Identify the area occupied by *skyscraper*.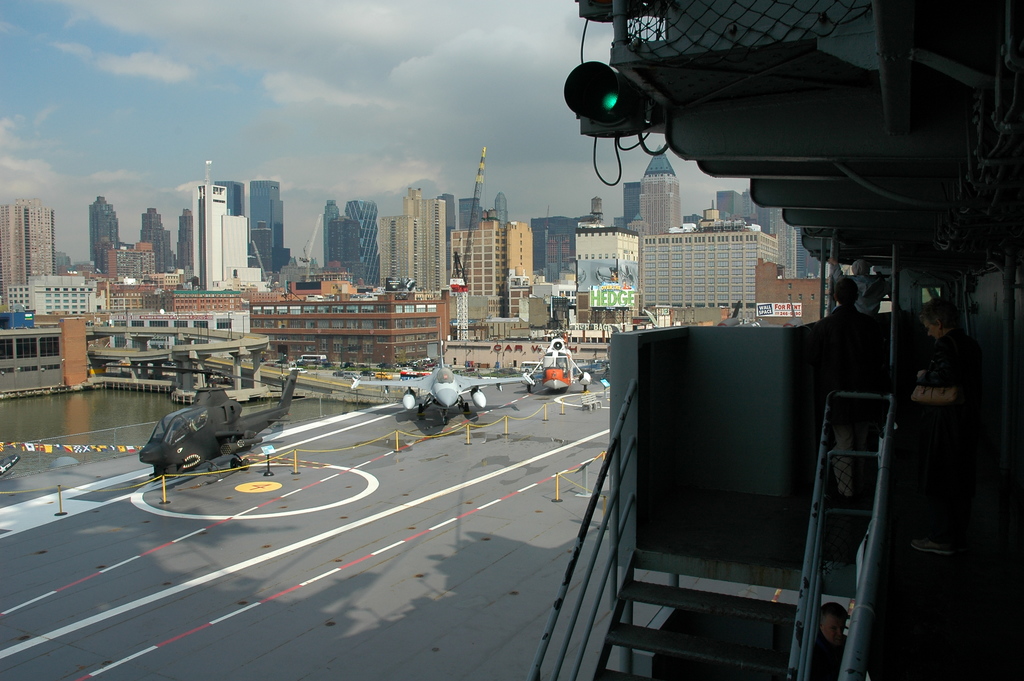
Area: (491, 180, 512, 230).
